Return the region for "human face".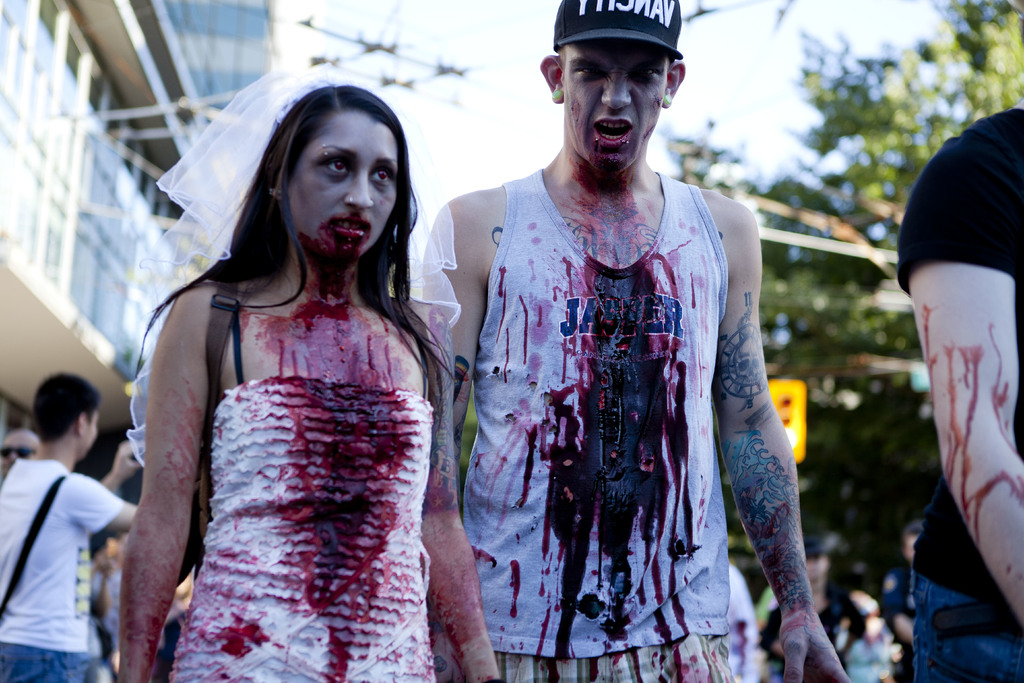
locate(287, 113, 399, 257).
